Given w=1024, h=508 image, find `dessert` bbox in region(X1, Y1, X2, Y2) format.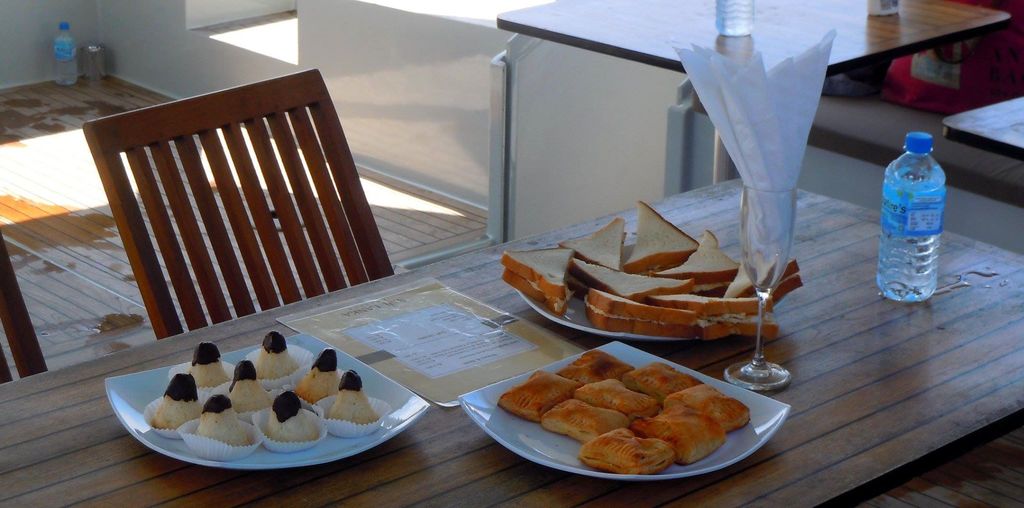
region(692, 391, 749, 434).
